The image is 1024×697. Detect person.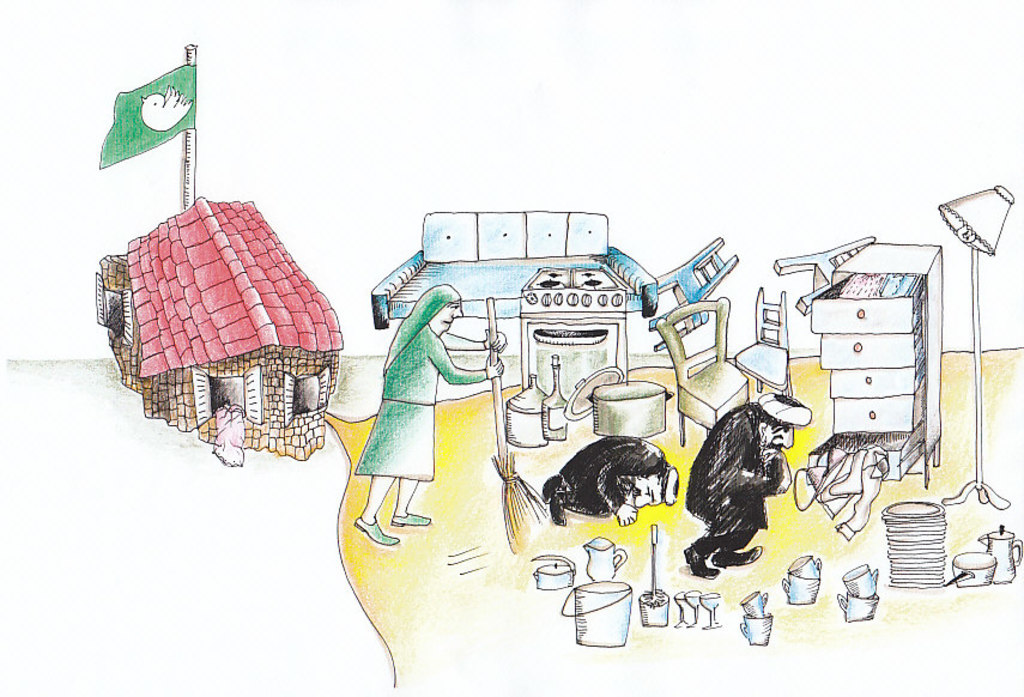
Detection: region(683, 393, 813, 577).
